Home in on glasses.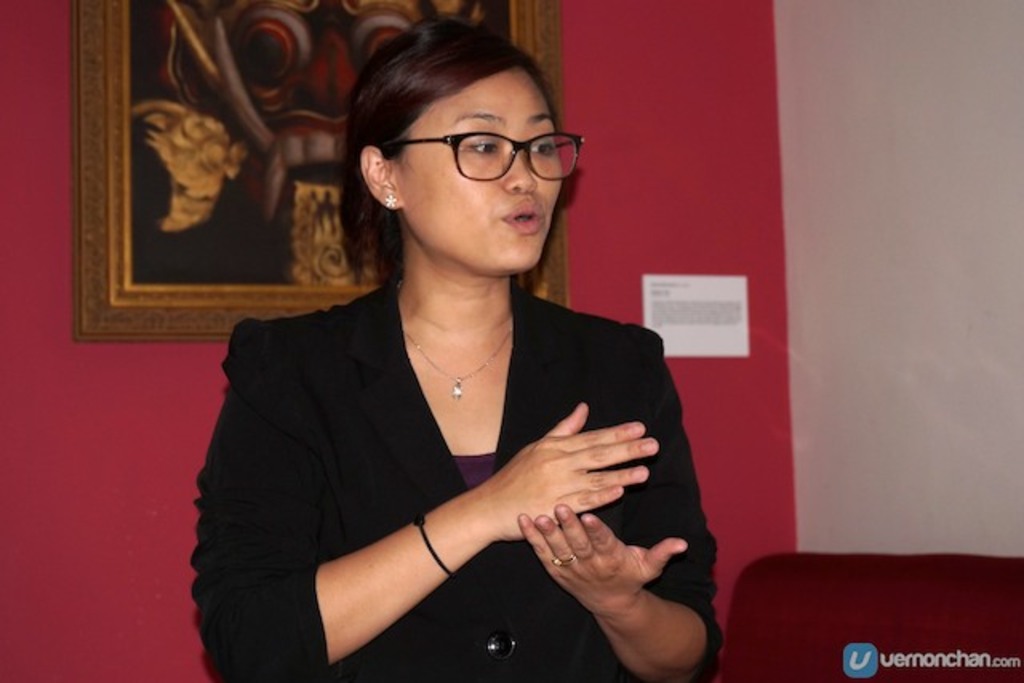
Homed in at 378/115/581/178.
